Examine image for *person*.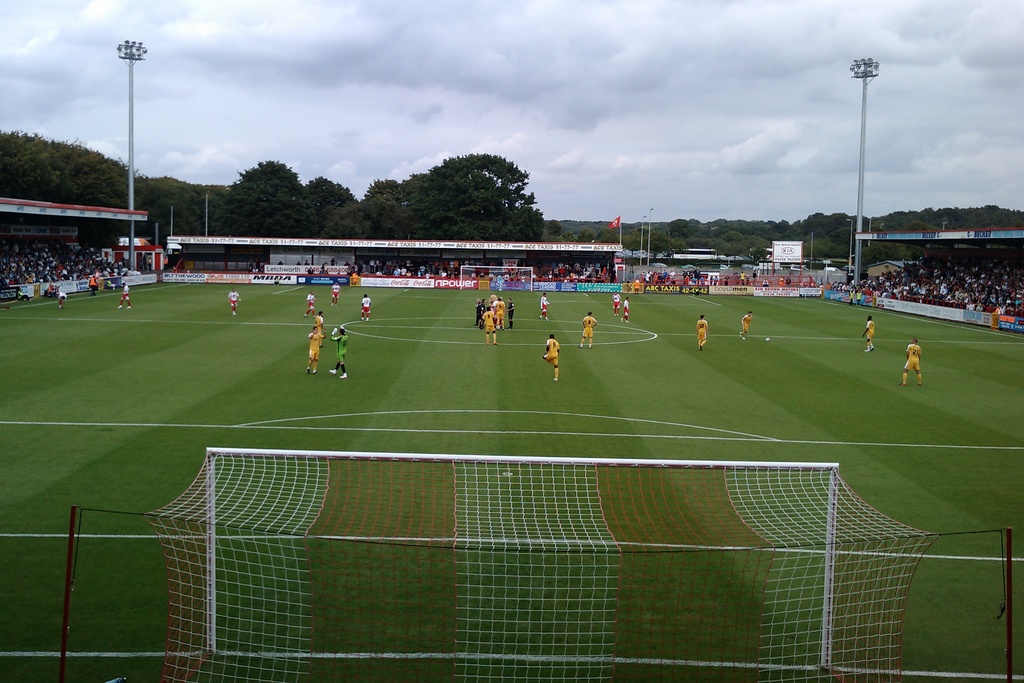
Examination result: 627 300 632 323.
